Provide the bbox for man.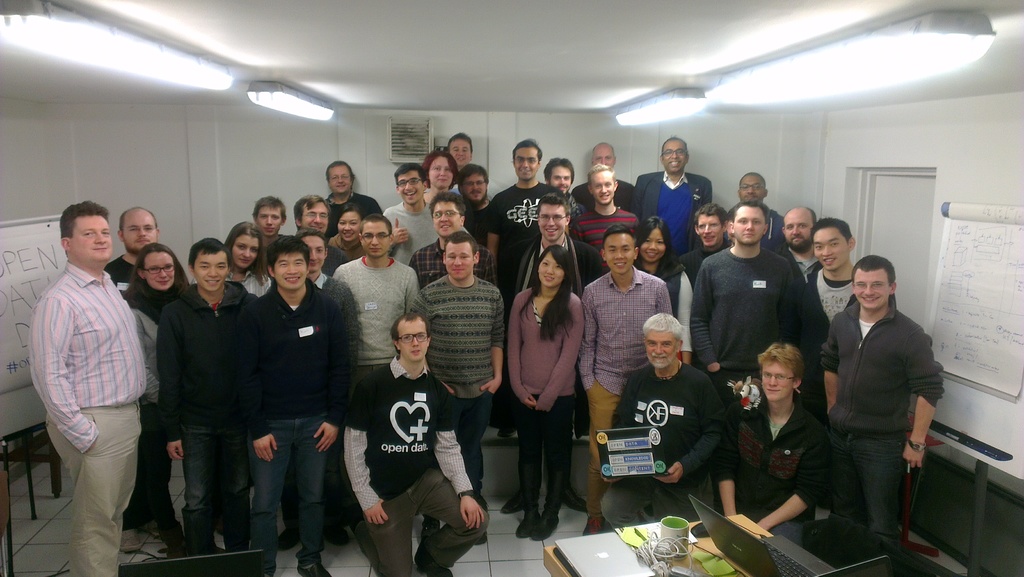
517,197,596,298.
